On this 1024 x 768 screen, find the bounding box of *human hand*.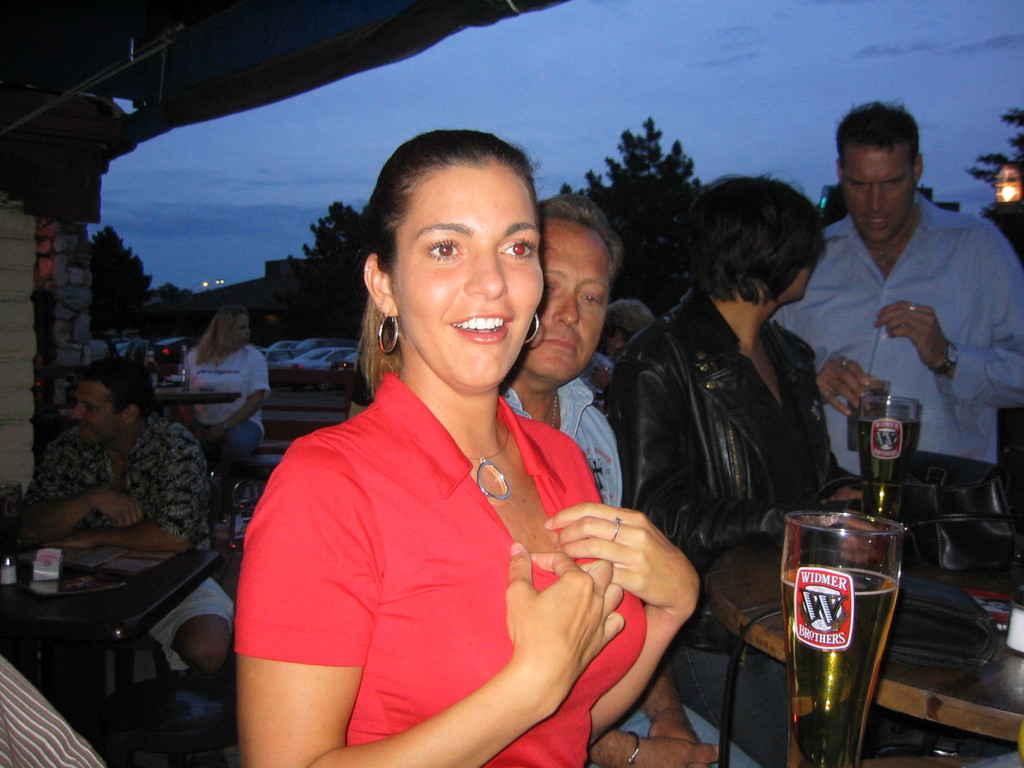
Bounding box: 588/364/613/394.
